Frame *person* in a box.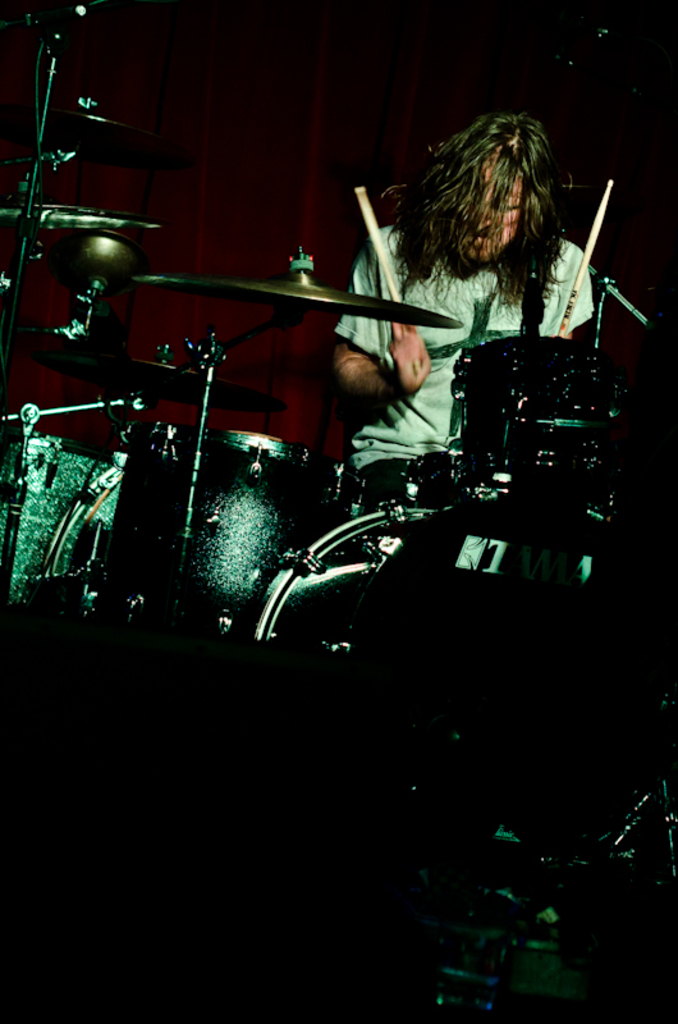
rect(322, 119, 603, 571).
